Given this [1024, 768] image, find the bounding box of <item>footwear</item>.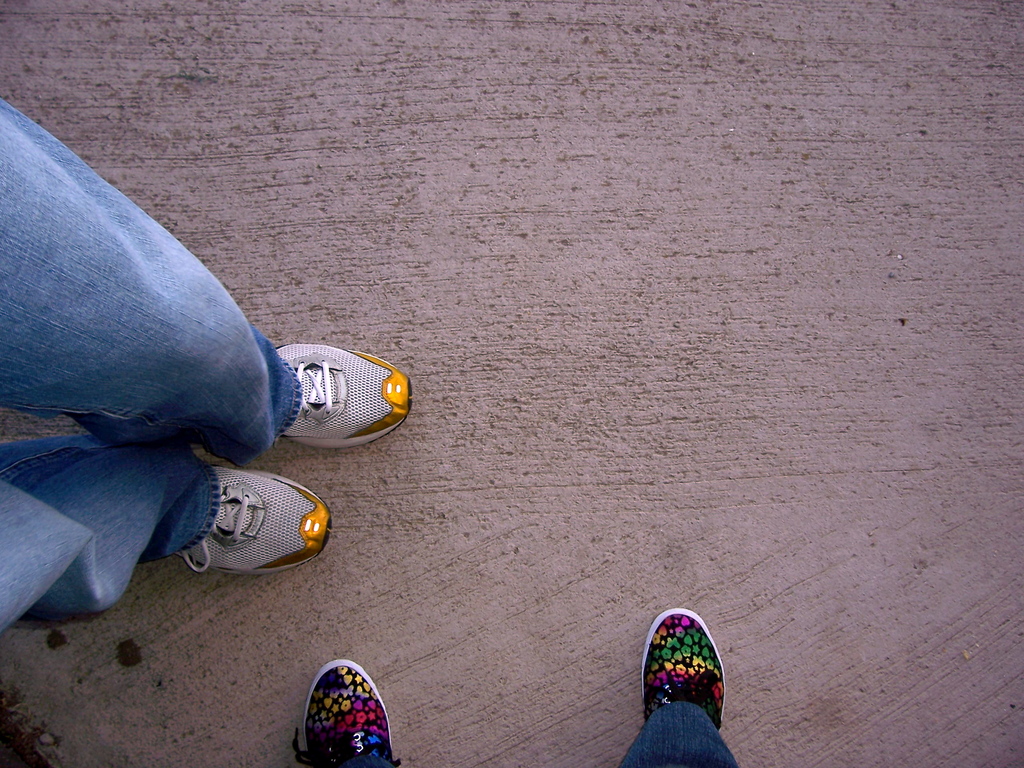
box=[640, 604, 726, 730].
